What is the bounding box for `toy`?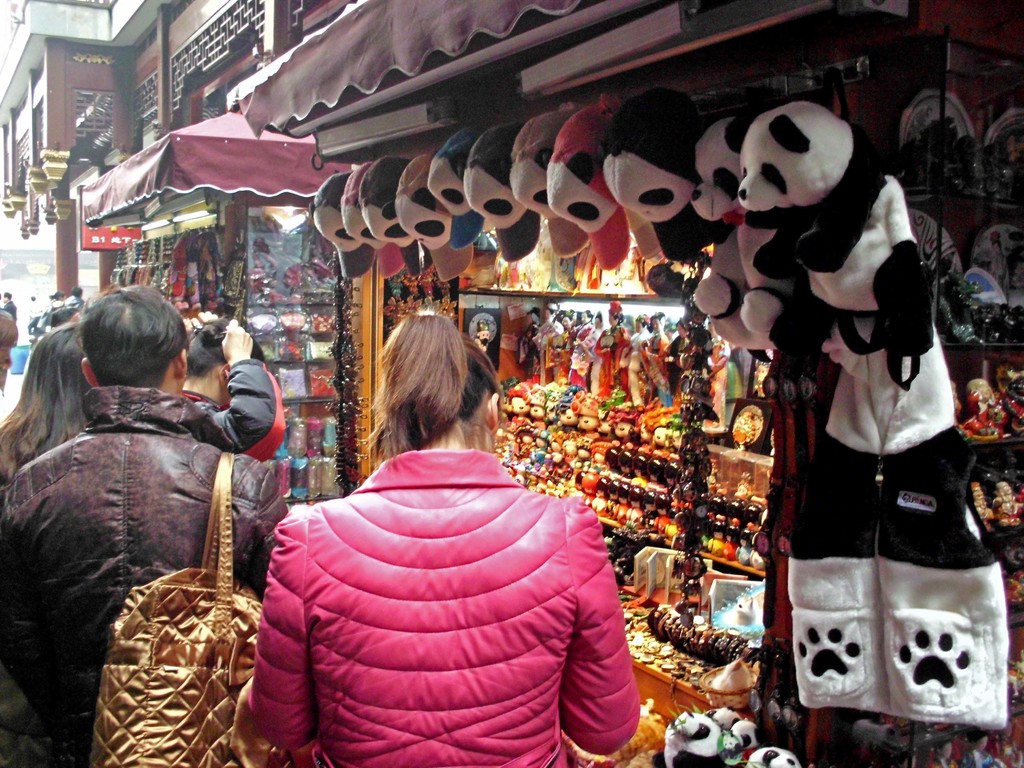
(x1=374, y1=276, x2=463, y2=338).
